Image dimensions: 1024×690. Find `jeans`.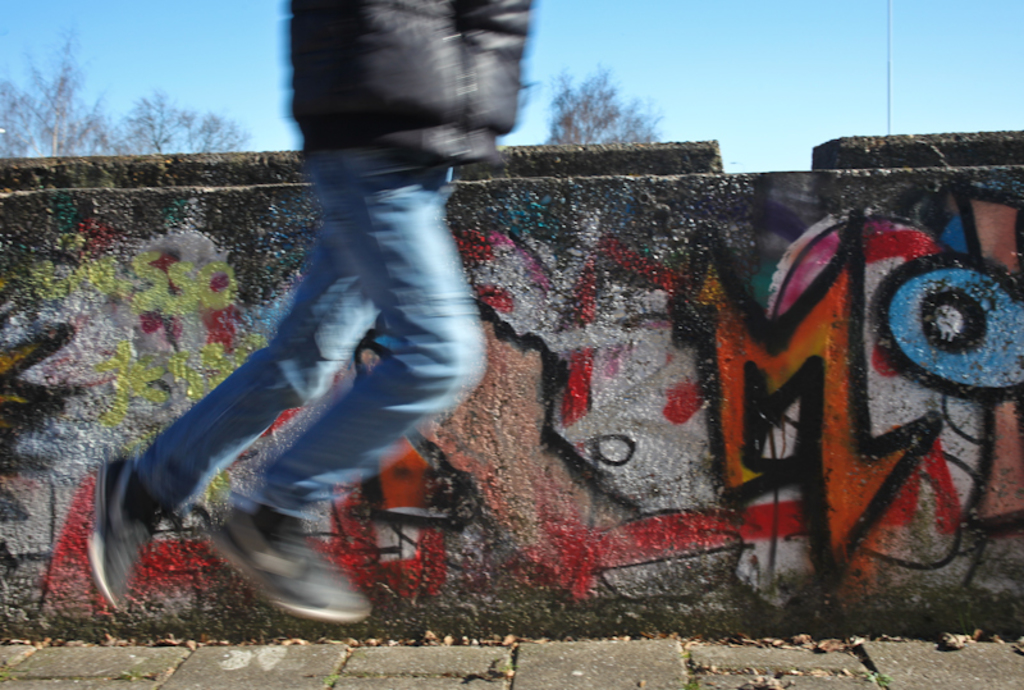
{"x1": 131, "y1": 186, "x2": 460, "y2": 653}.
